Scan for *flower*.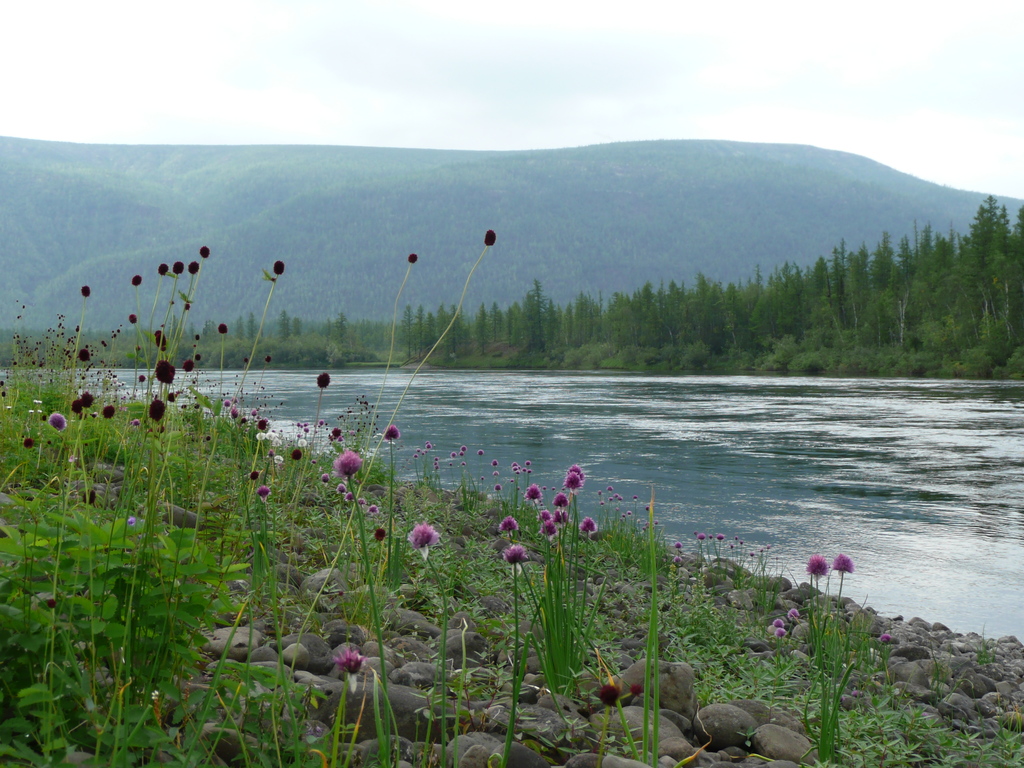
Scan result: [675, 541, 682, 549].
